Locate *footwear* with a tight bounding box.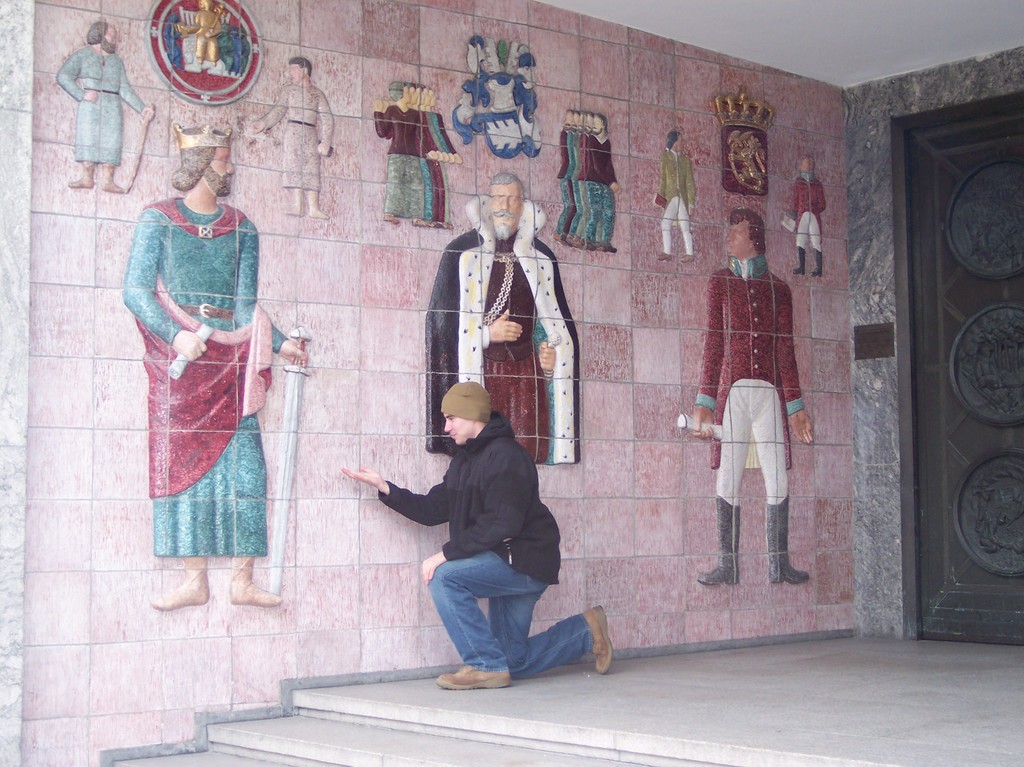
{"left": 438, "top": 666, "right": 511, "bottom": 689}.
